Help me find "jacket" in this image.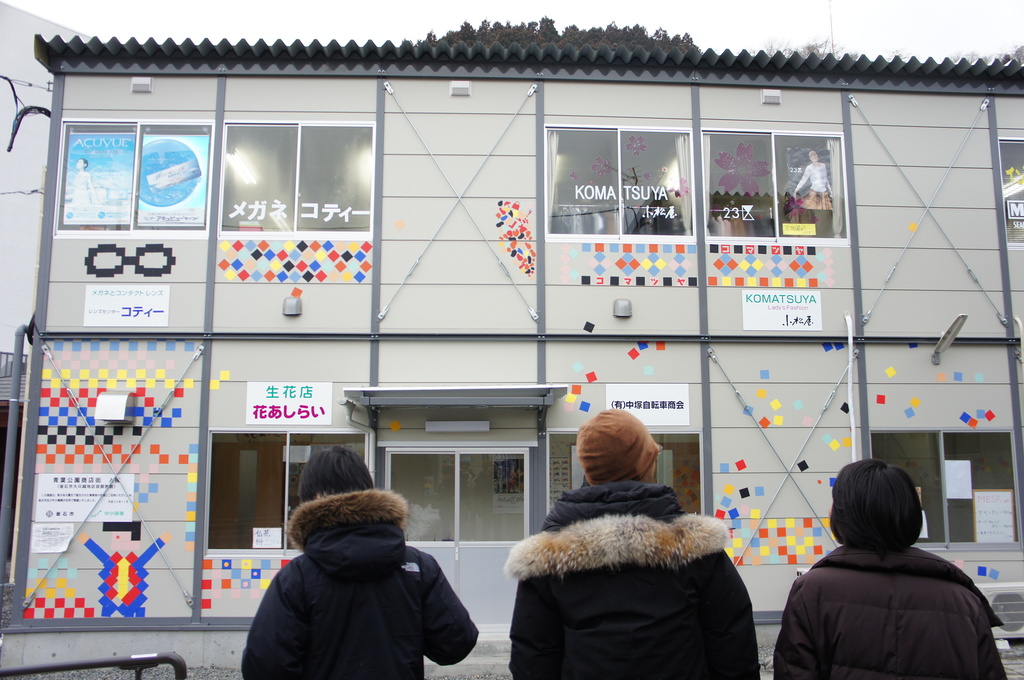
Found it: left=508, top=485, right=759, bottom=679.
